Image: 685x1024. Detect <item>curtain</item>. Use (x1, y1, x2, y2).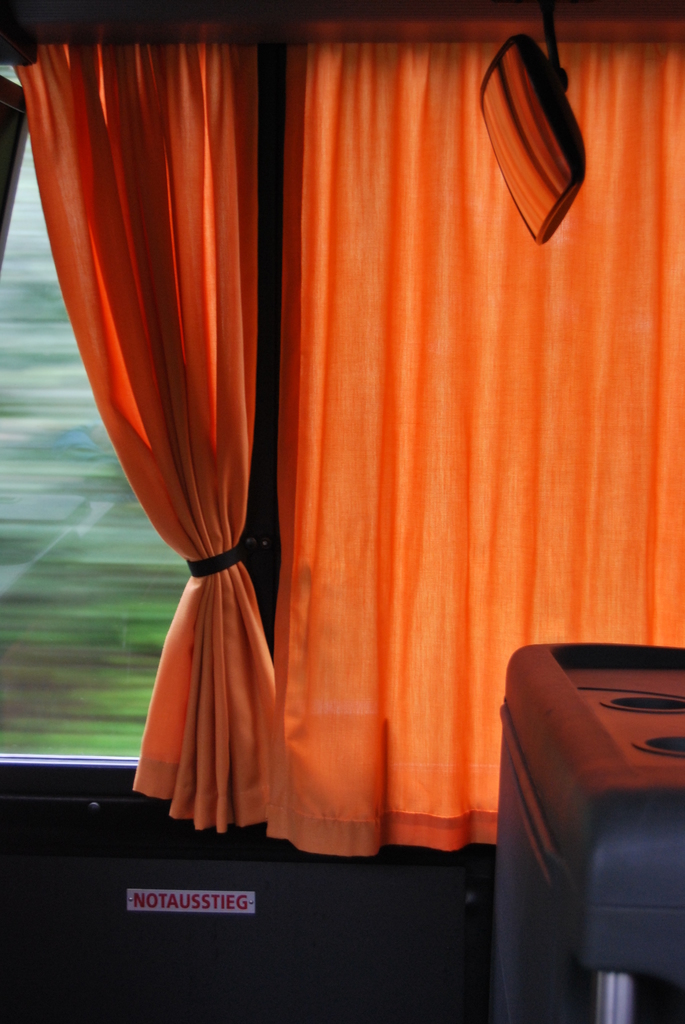
(3, 10, 287, 848).
